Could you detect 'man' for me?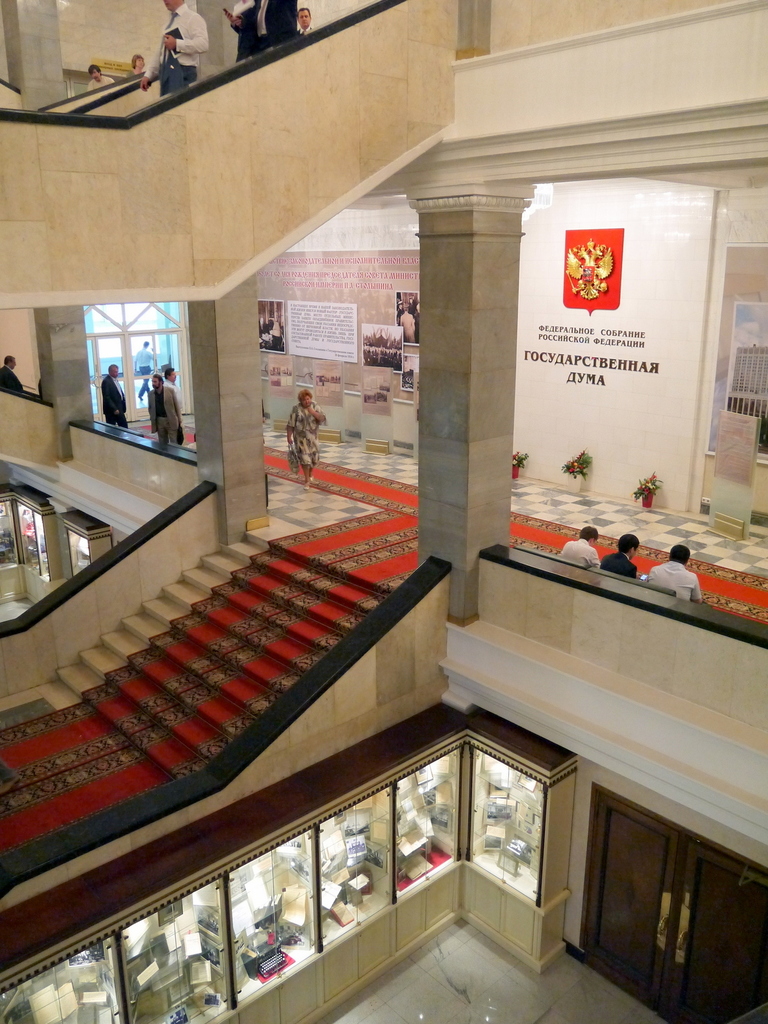
Detection result: [287,3,315,51].
